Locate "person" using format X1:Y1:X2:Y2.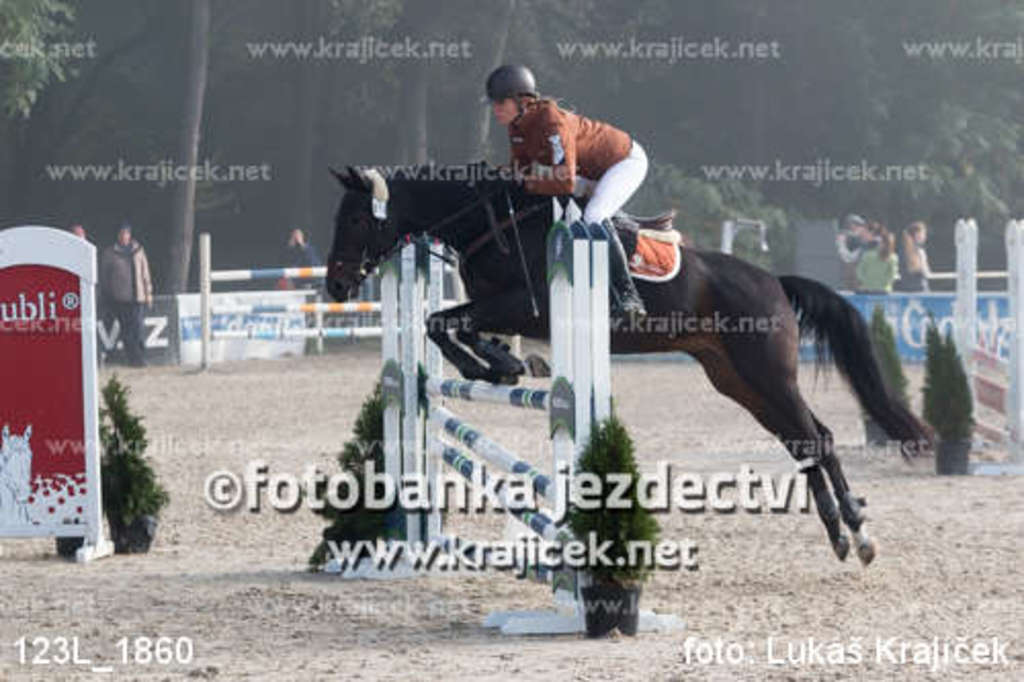
836:221:899:293.
